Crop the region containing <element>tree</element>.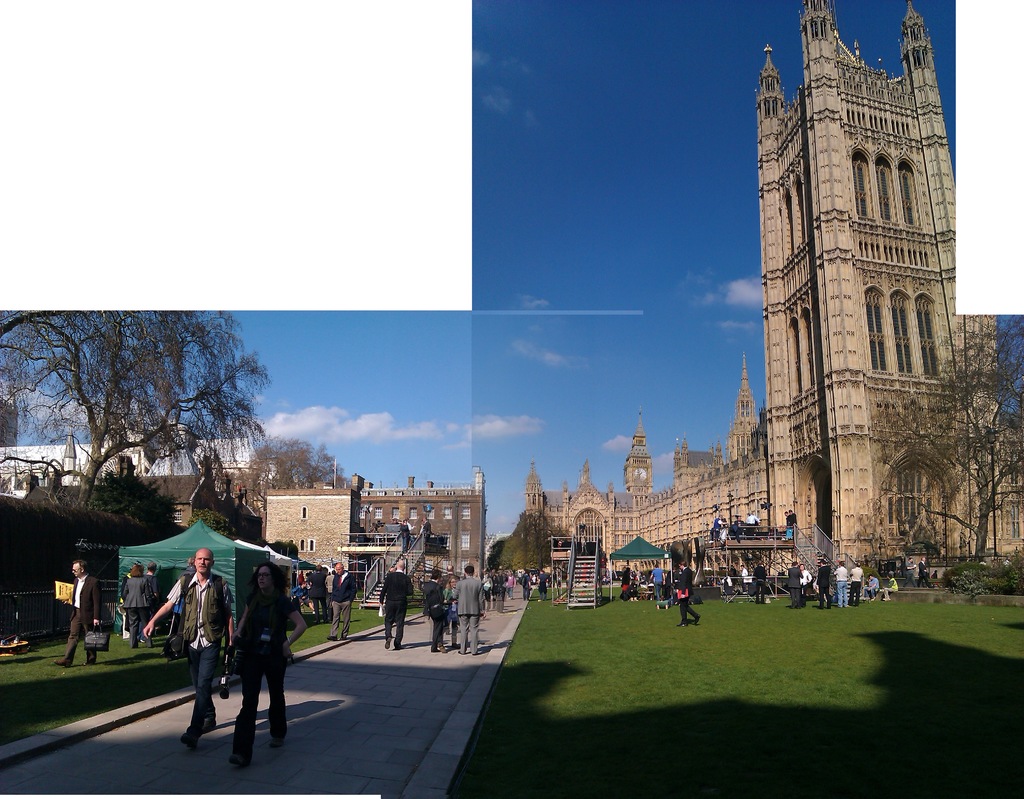
Crop region: 490, 512, 561, 576.
